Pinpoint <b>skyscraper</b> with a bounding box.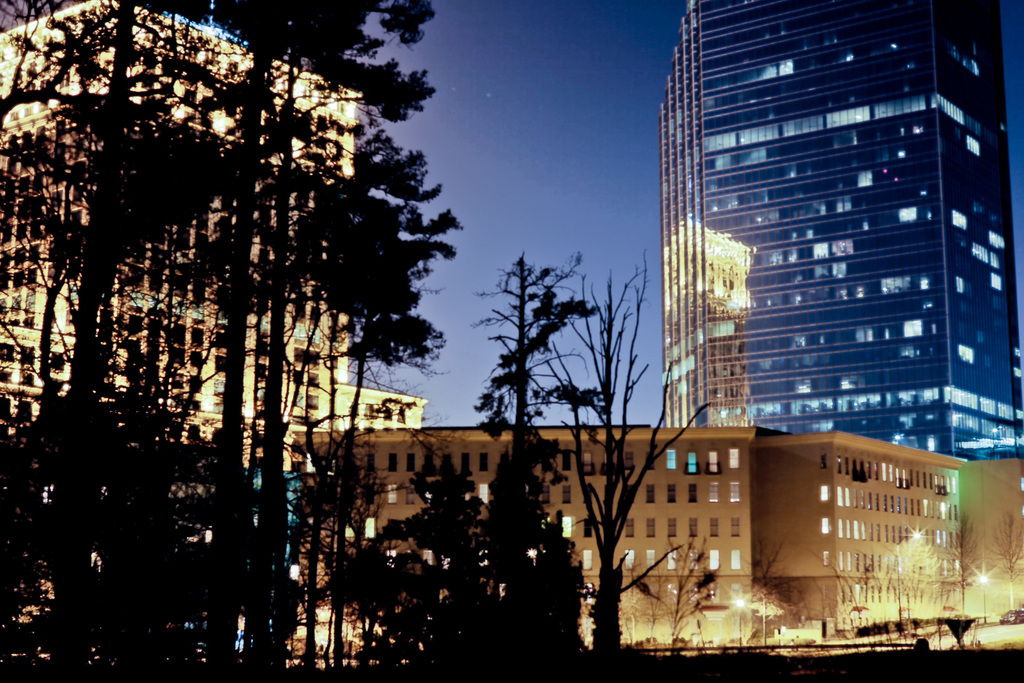
crop(646, 10, 1023, 494).
